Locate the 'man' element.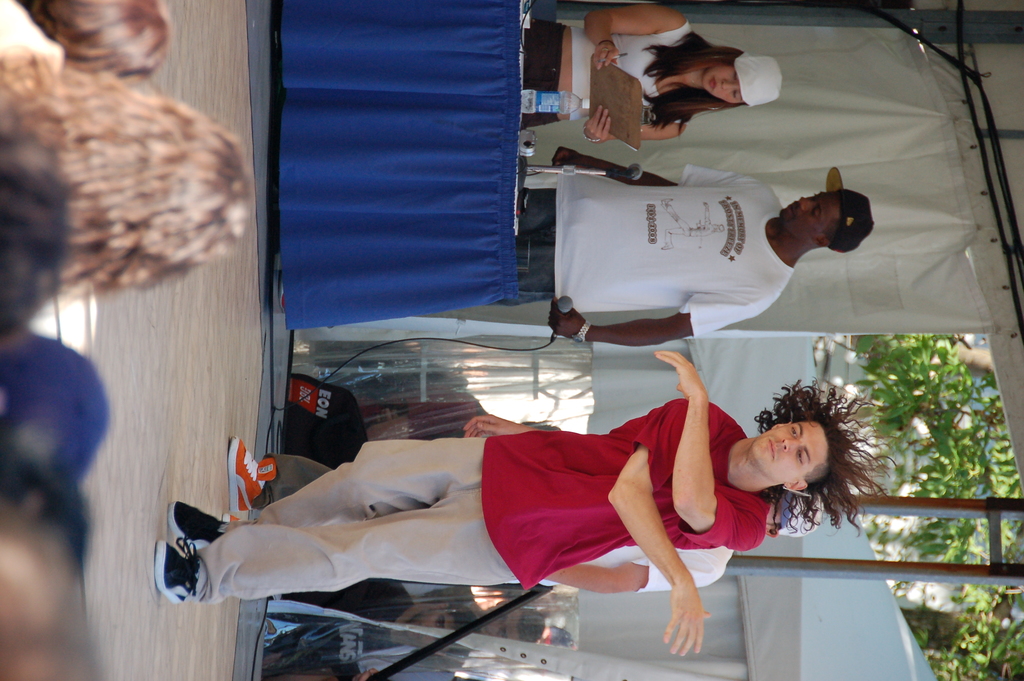
Element bbox: (x1=243, y1=409, x2=822, y2=596).
